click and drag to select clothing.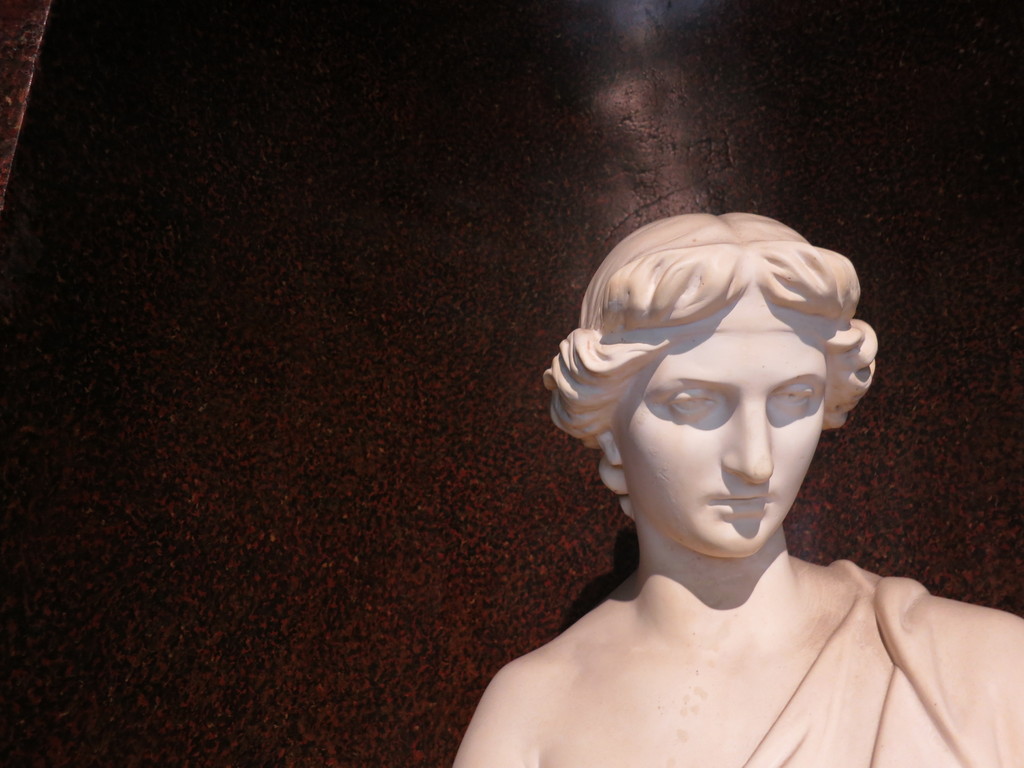
Selection: box(751, 557, 1023, 767).
